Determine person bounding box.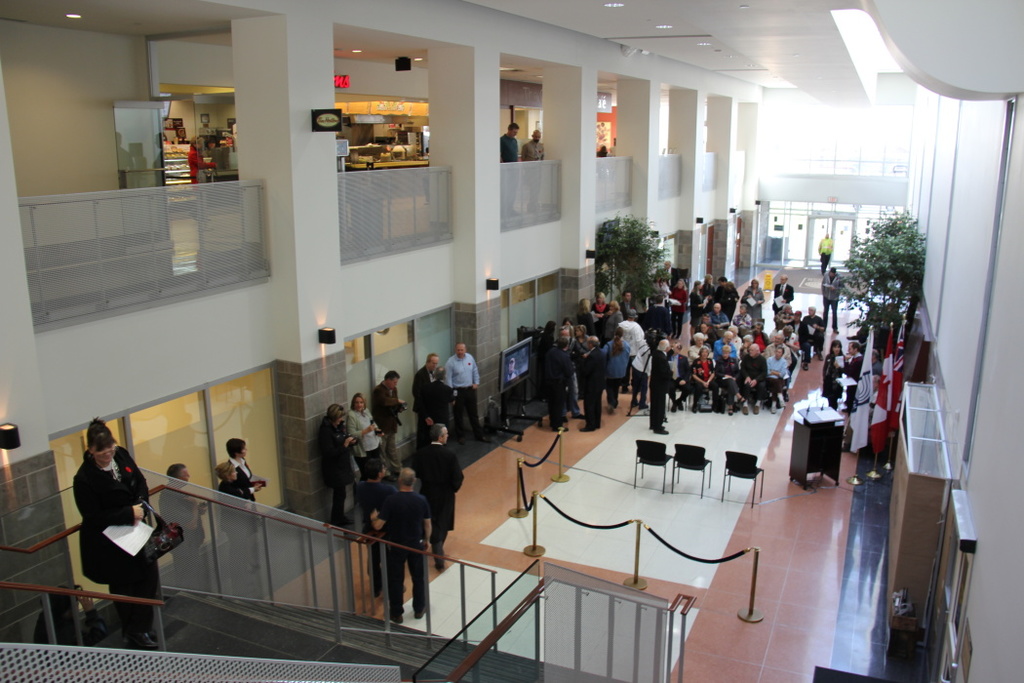
Determined: bbox=(409, 422, 467, 577).
